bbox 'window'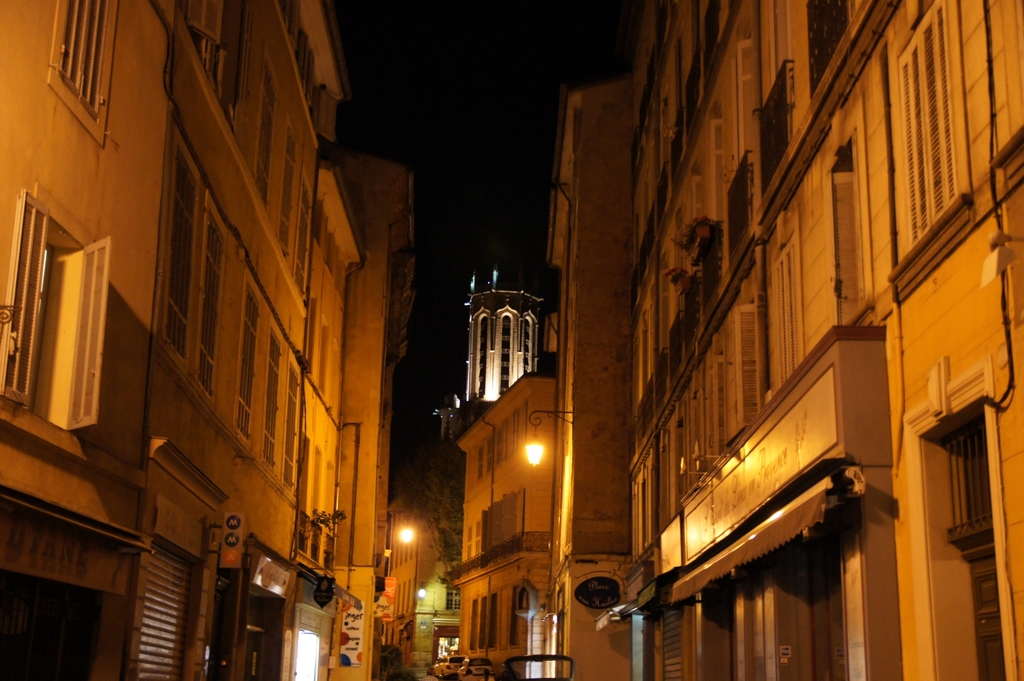
detection(468, 591, 498, 653)
